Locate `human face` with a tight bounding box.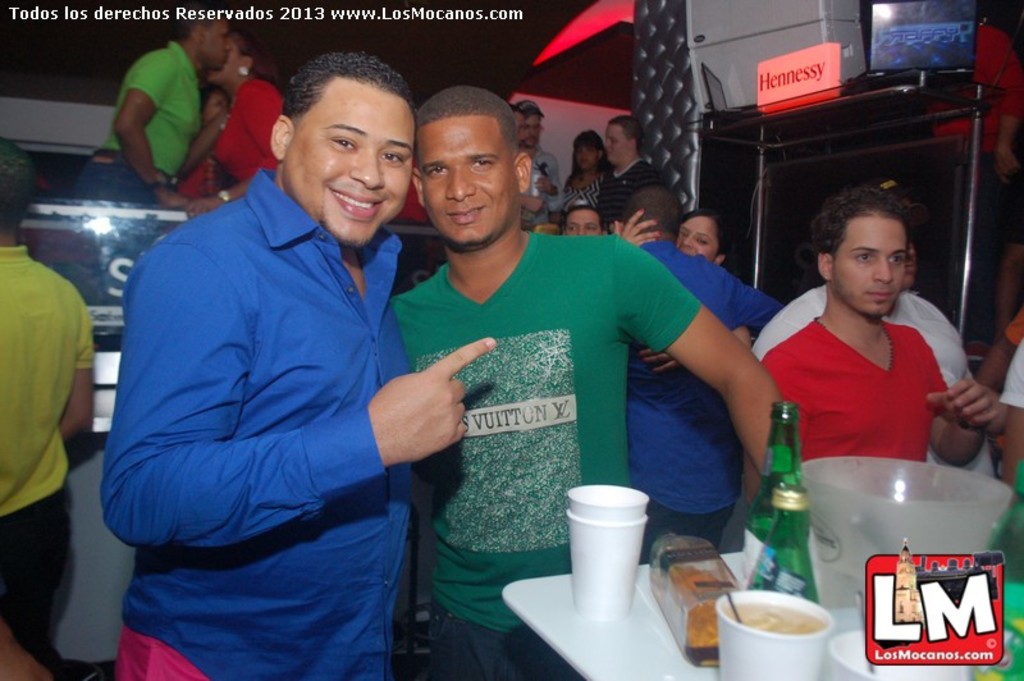
607 128 627 161.
